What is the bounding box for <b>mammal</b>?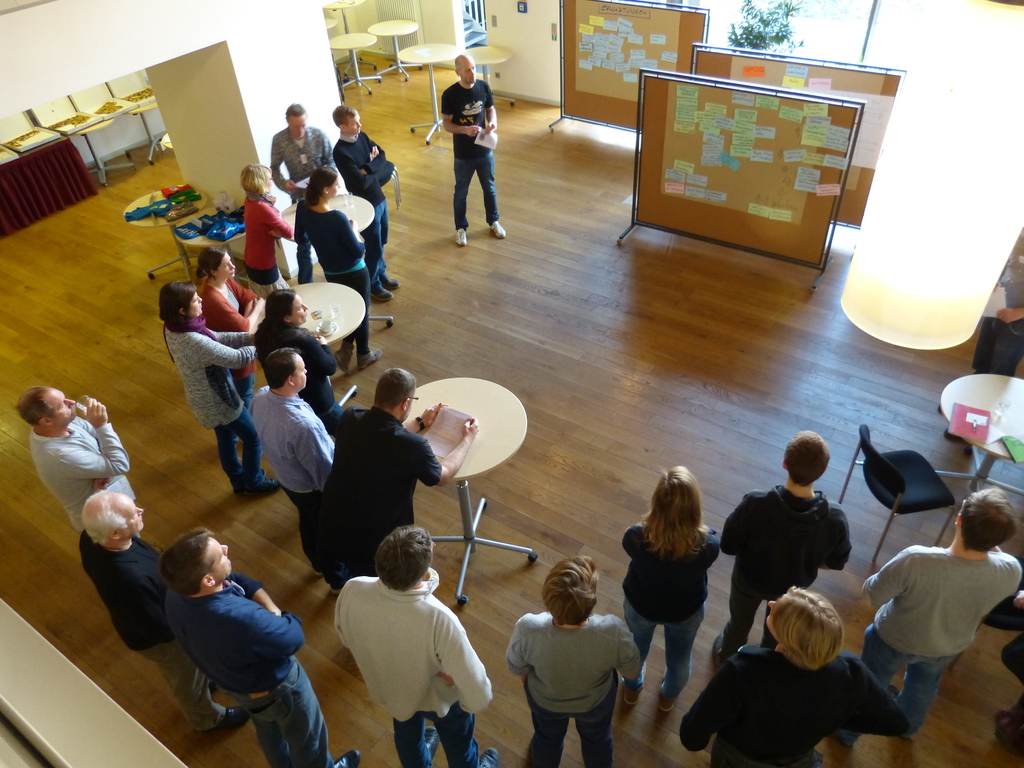
266, 106, 332, 274.
